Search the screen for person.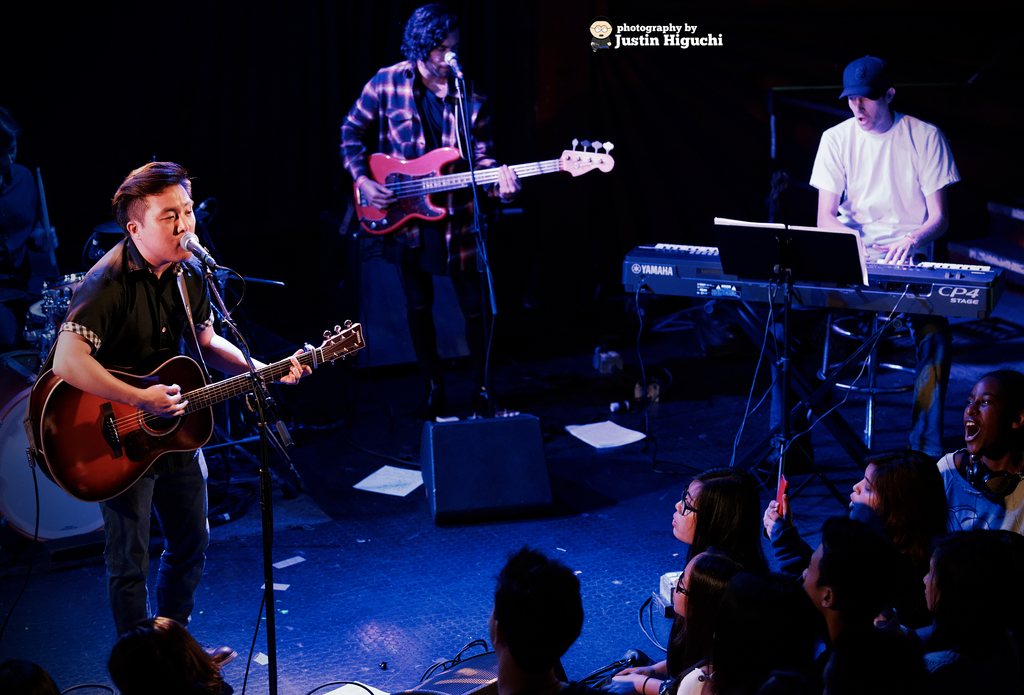
Found at pyautogui.locateOnScreen(346, 2, 525, 380).
